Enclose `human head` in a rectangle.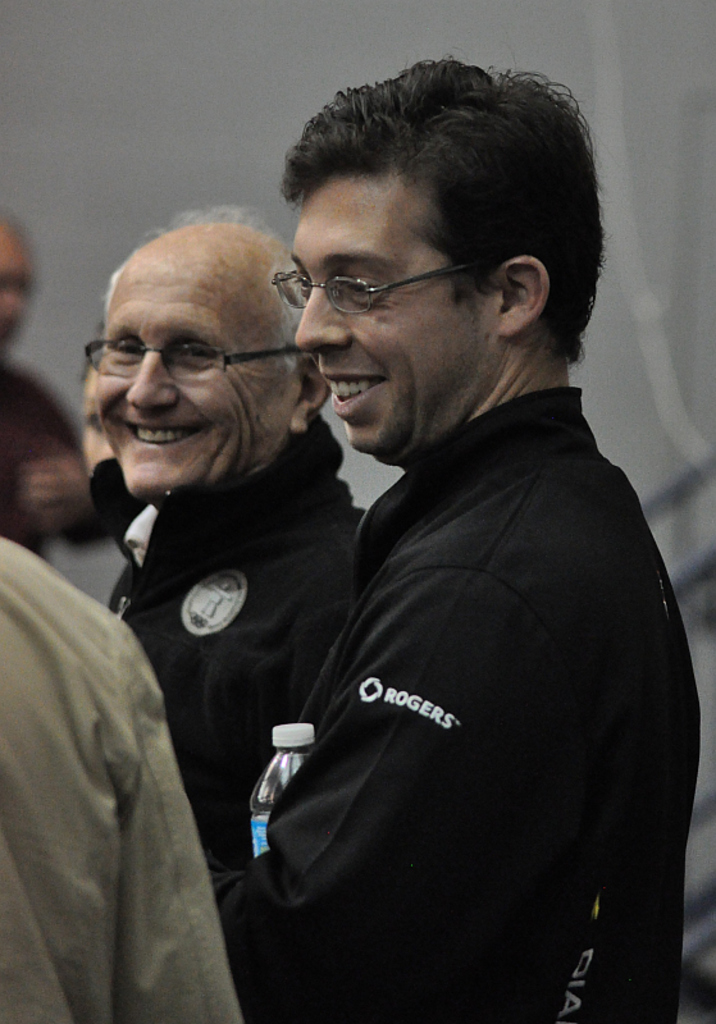
<region>268, 61, 598, 430</region>.
